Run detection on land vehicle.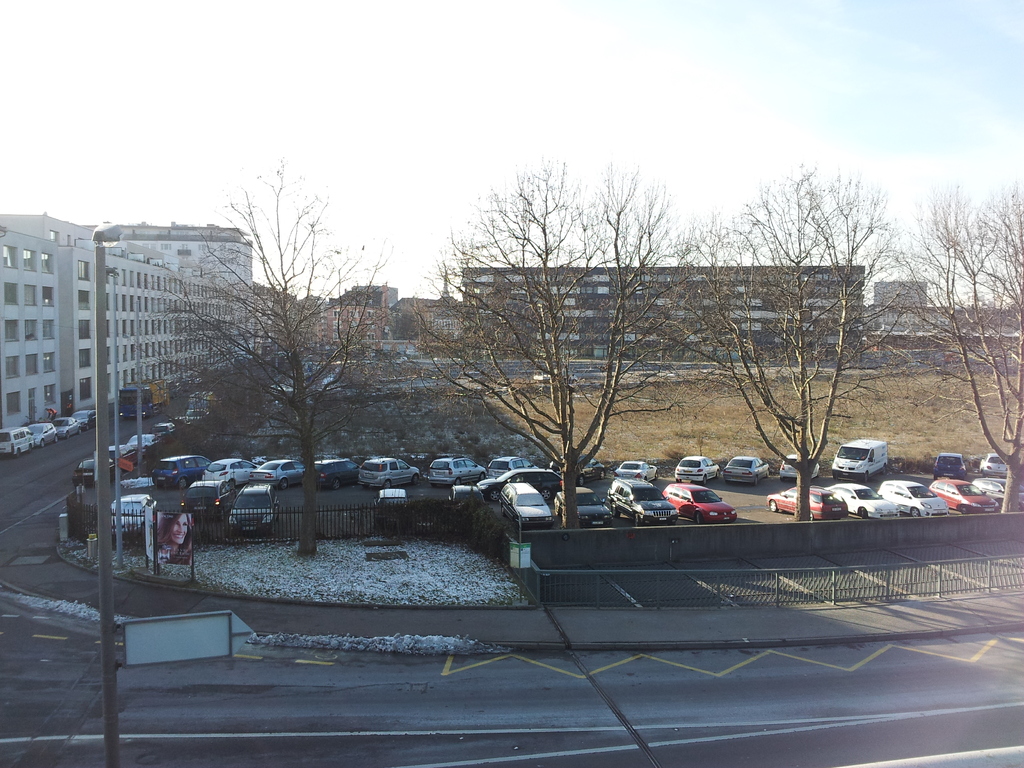
Result: Rect(485, 453, 537, 481).
